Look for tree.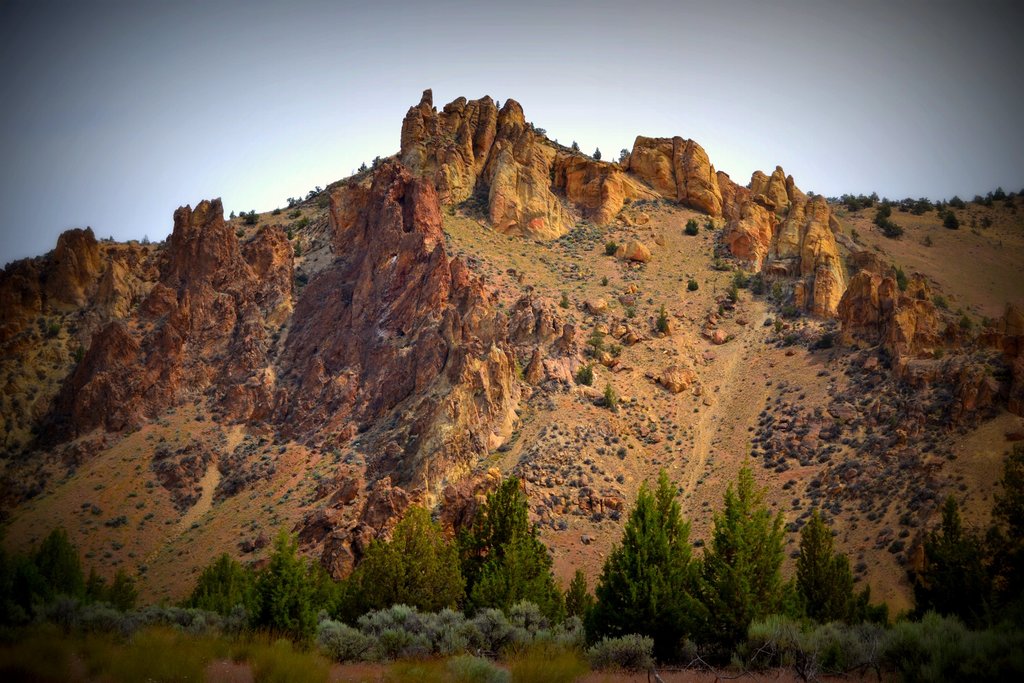
Found: left=943, top=193, right=965, bottom=208.
